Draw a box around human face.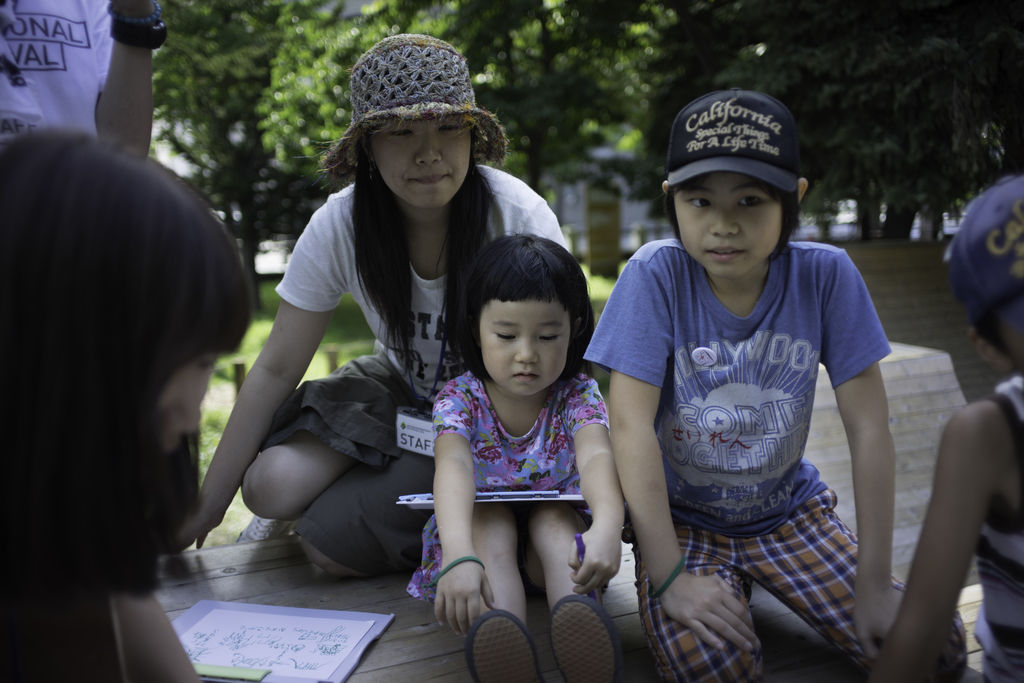
left=479, top=291, right=569, bottom=394.
